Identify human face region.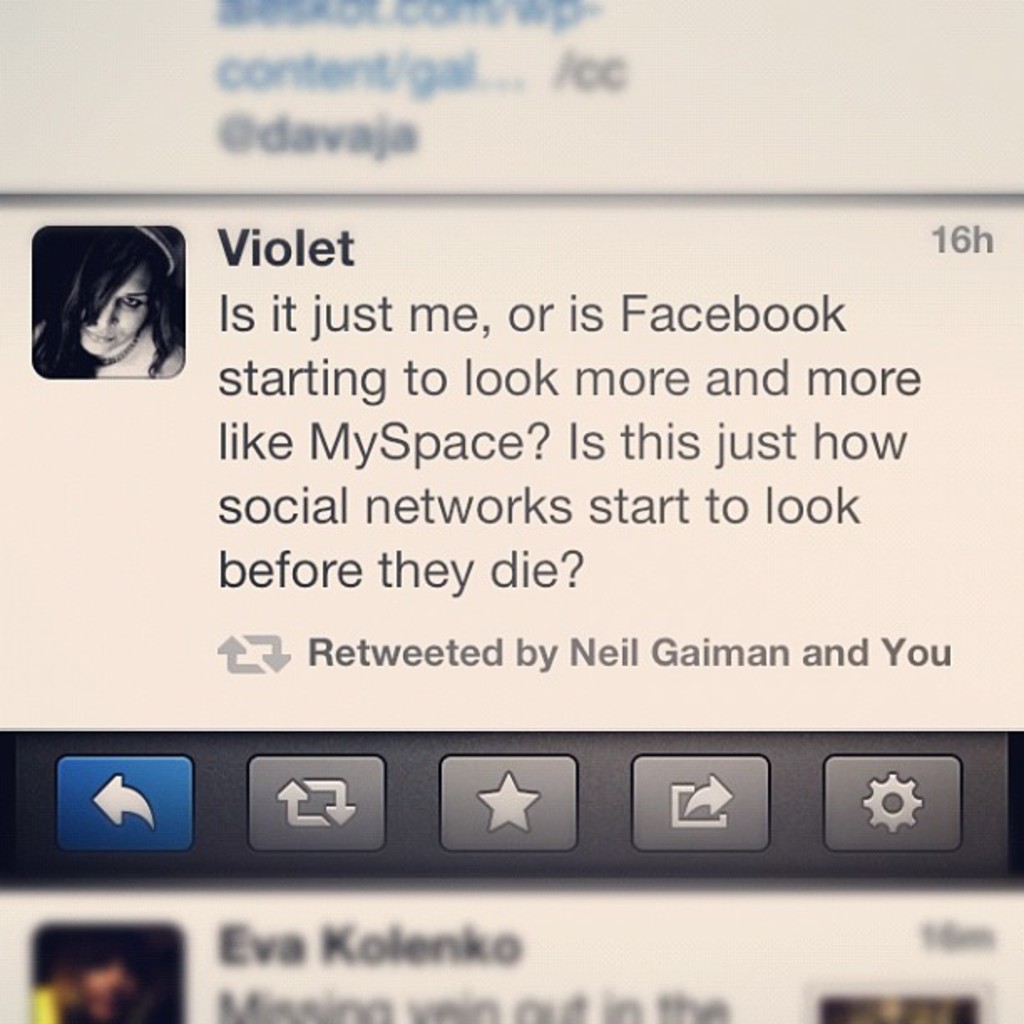
Region: 79/264/149/355.
